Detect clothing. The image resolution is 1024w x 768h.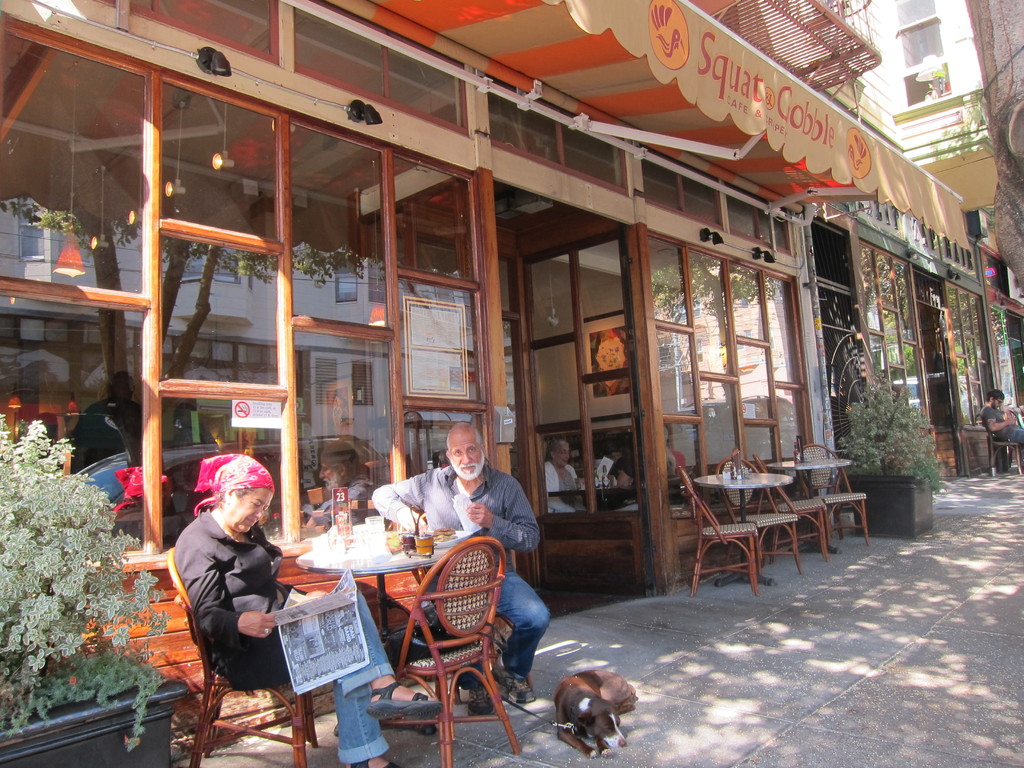
[left=605, top=447, right=639, bottom=487].
